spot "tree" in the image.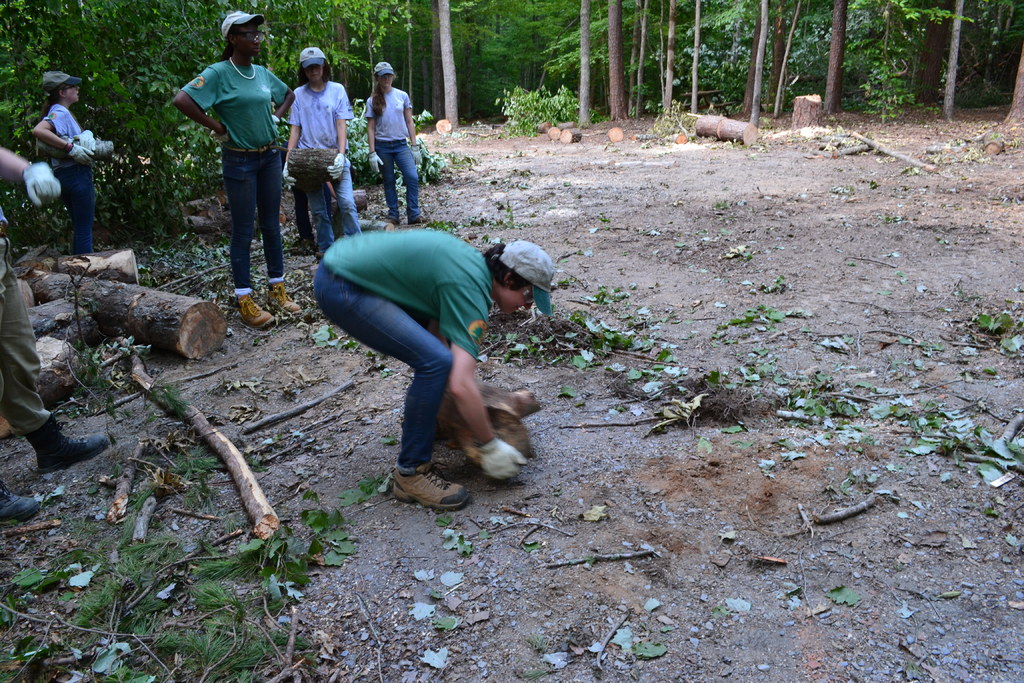
"tree" found at 576,0,593,128.
